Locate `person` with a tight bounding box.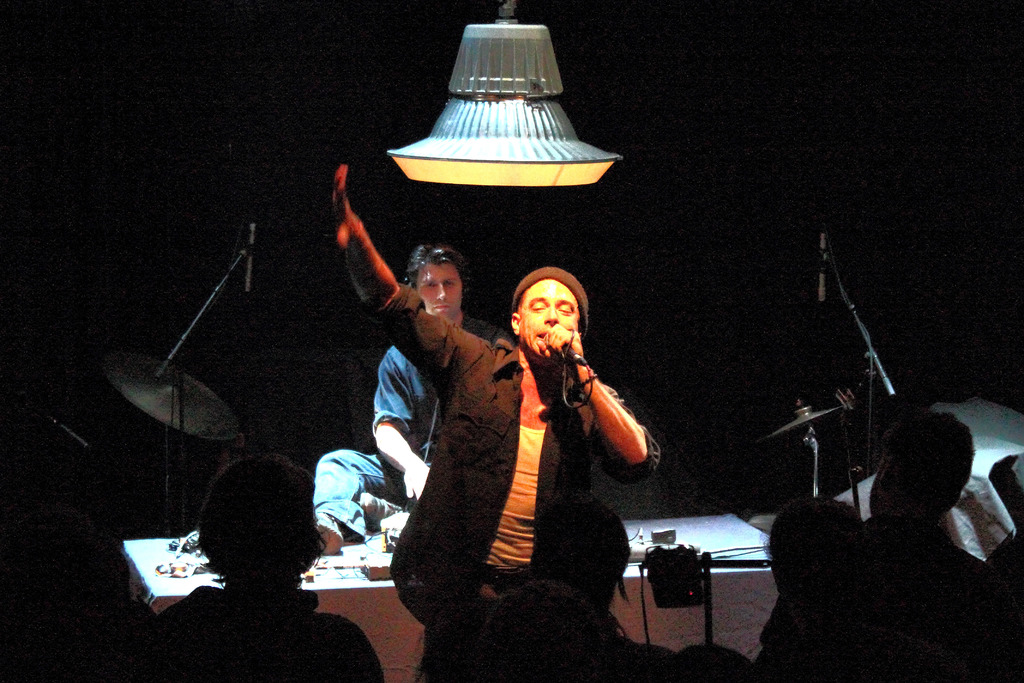
x1=299 y1=237 x2=522 y2=562.
